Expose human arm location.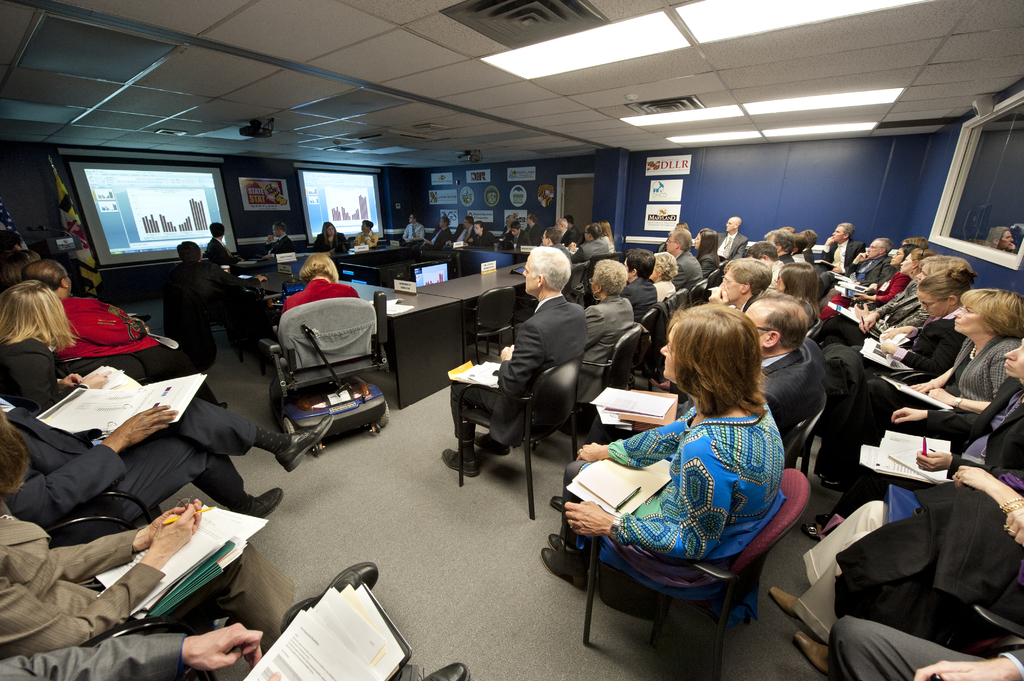
Exposed at 0,621,259,680.
